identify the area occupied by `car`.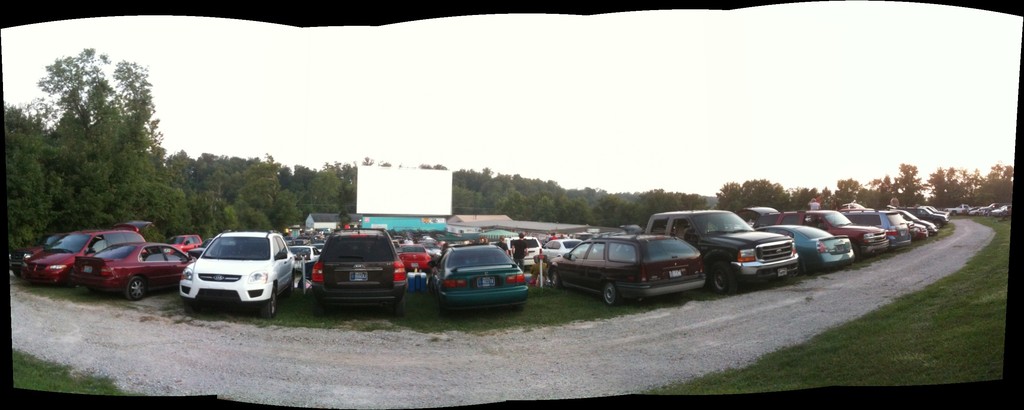
Area: region(552, 235, 708, 305).
